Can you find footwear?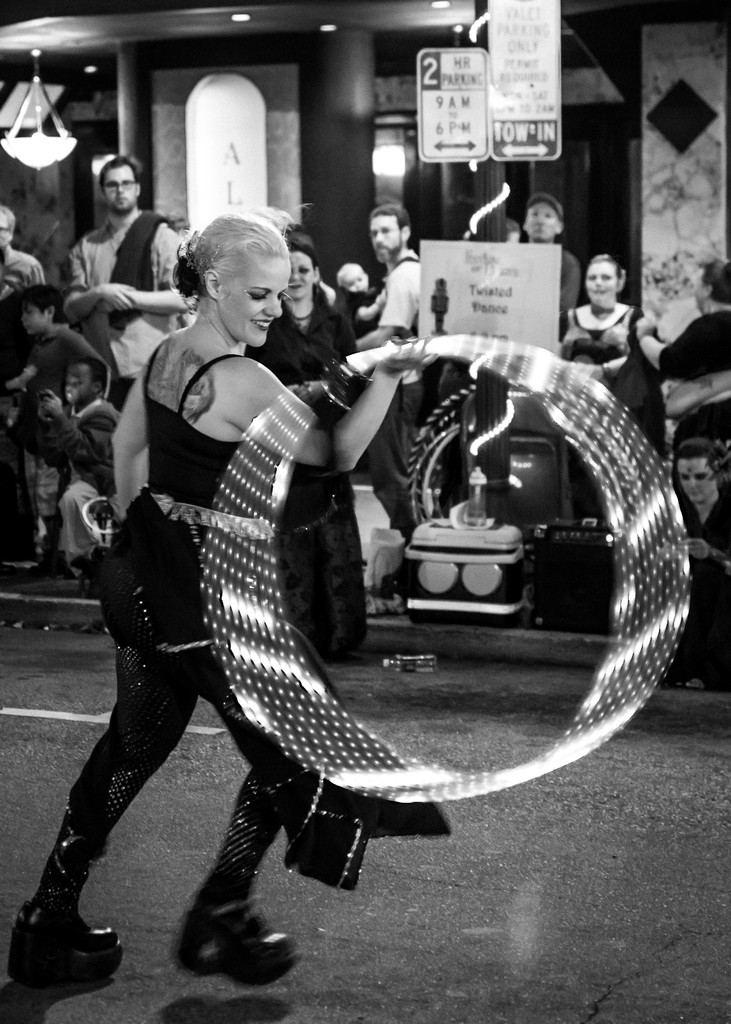
Yes, bounding box: pyautogui.locateOnScreen(8, 899, 124, 989).
